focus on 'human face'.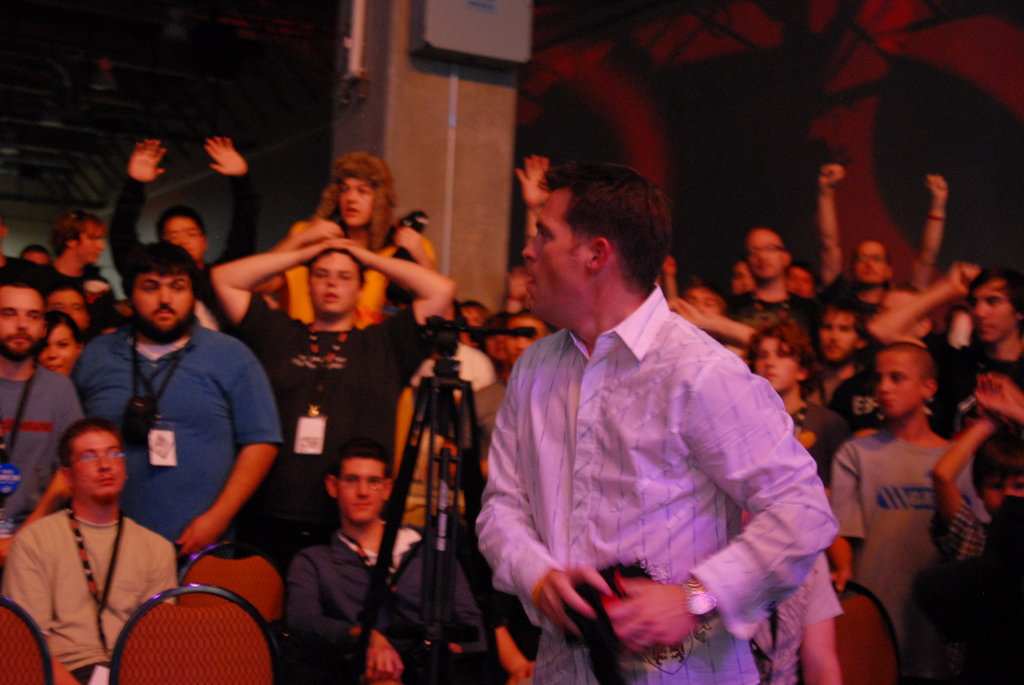
Focused at 306:248:361:321.
